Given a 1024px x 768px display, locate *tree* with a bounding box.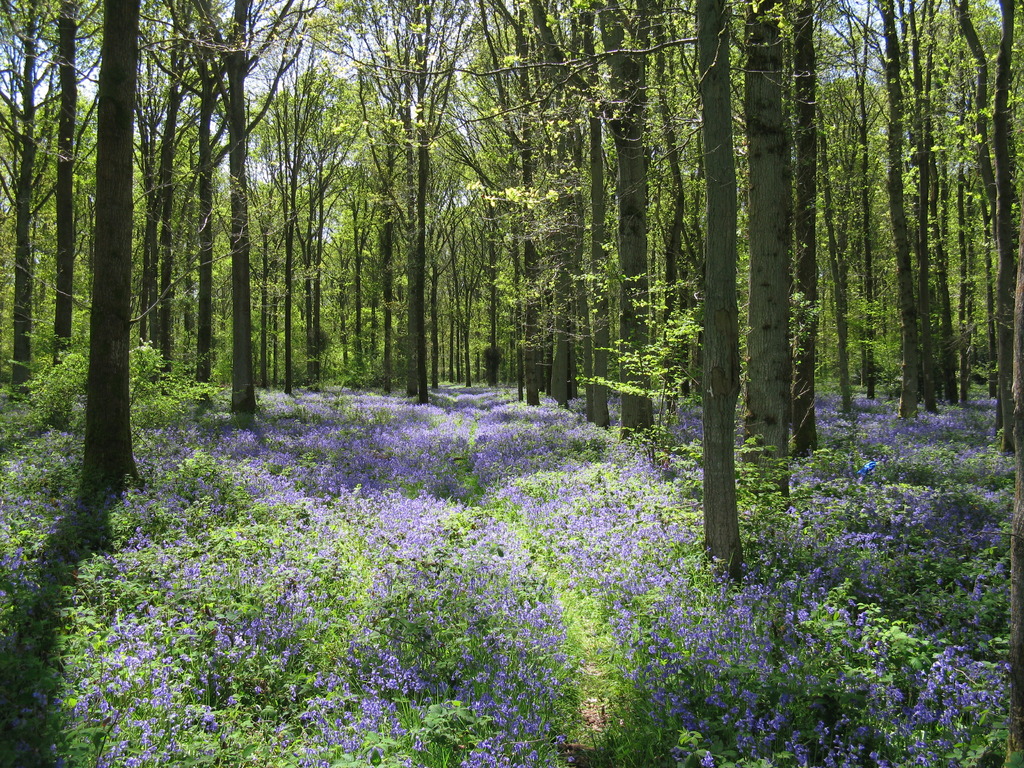
Located: locate(845, 0, 888, 392).
